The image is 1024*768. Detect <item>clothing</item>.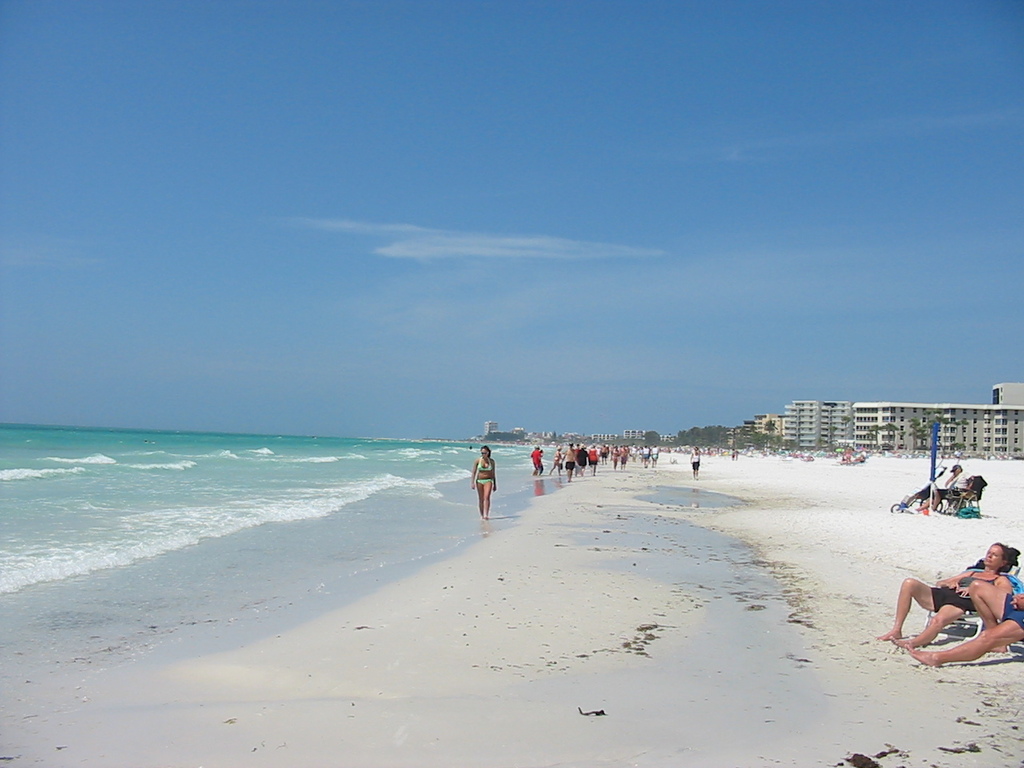
Detection: select_region(576, 444, 586, 470).
